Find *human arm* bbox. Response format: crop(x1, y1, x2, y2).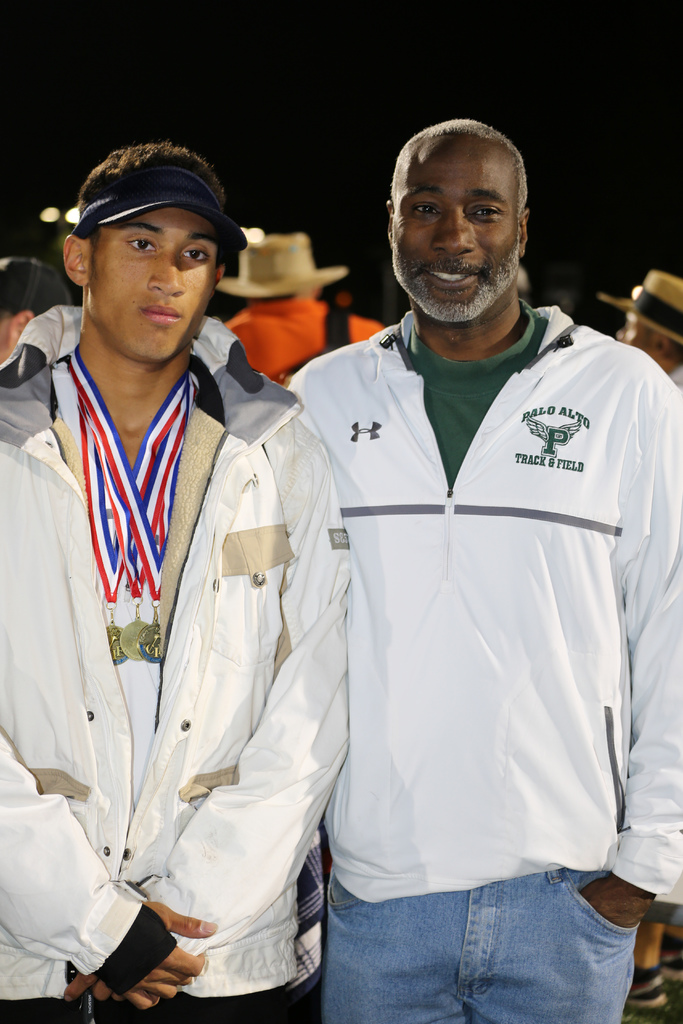
crop(67, 408, 352, 1015).
